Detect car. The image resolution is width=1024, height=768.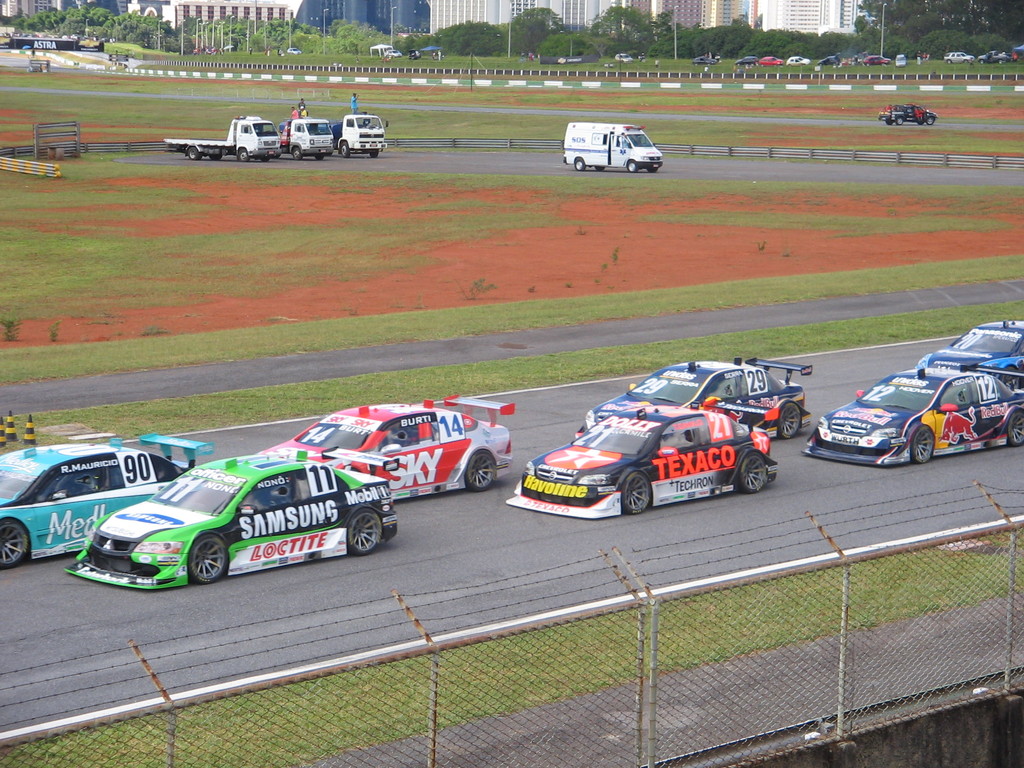
[x1=574, y1=358, x2=813, y2=441].
